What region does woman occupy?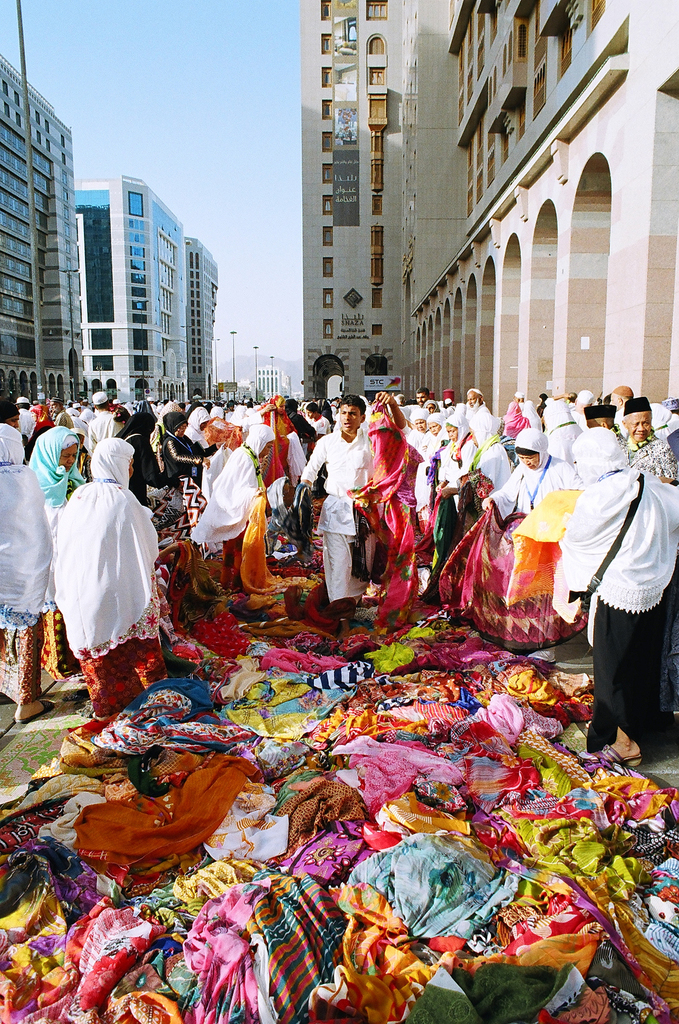
[252,396,273,408].
